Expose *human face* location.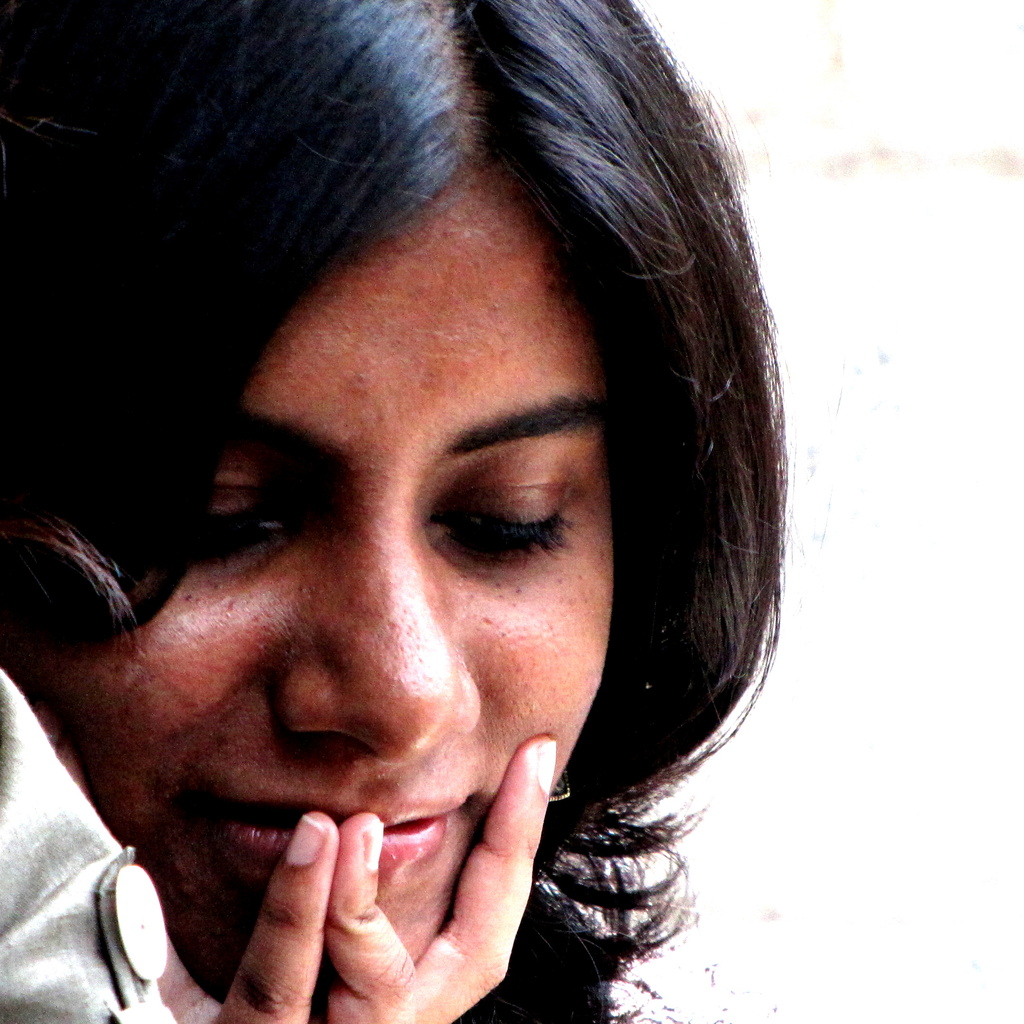
Exposed at 0,169,620,991.
